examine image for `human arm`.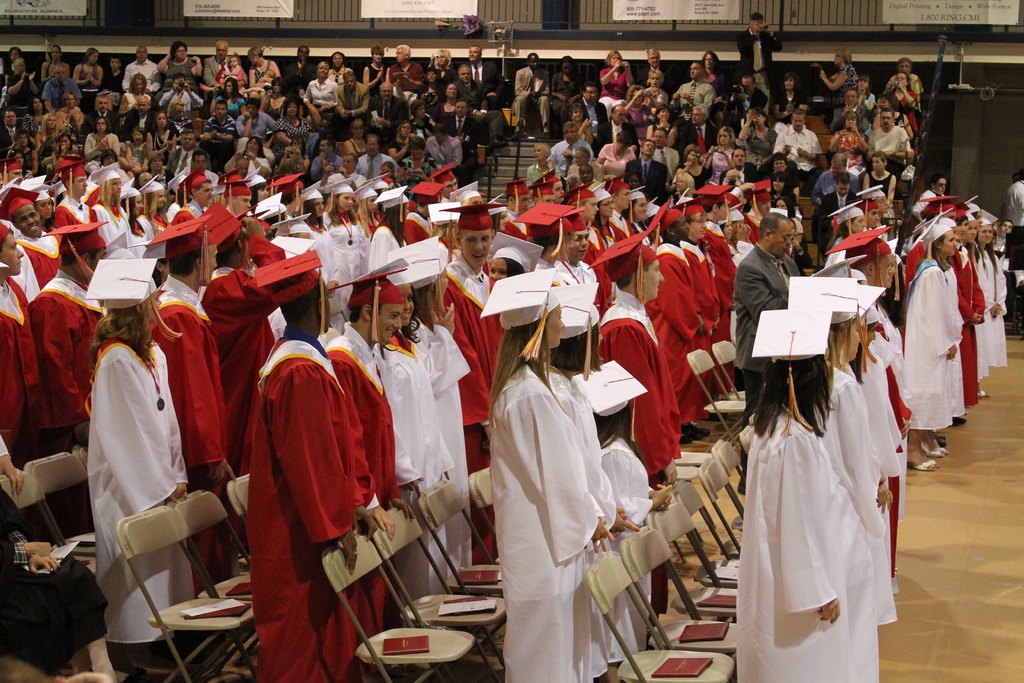
Examination result: bbox=(41, 60, 46, 81).
